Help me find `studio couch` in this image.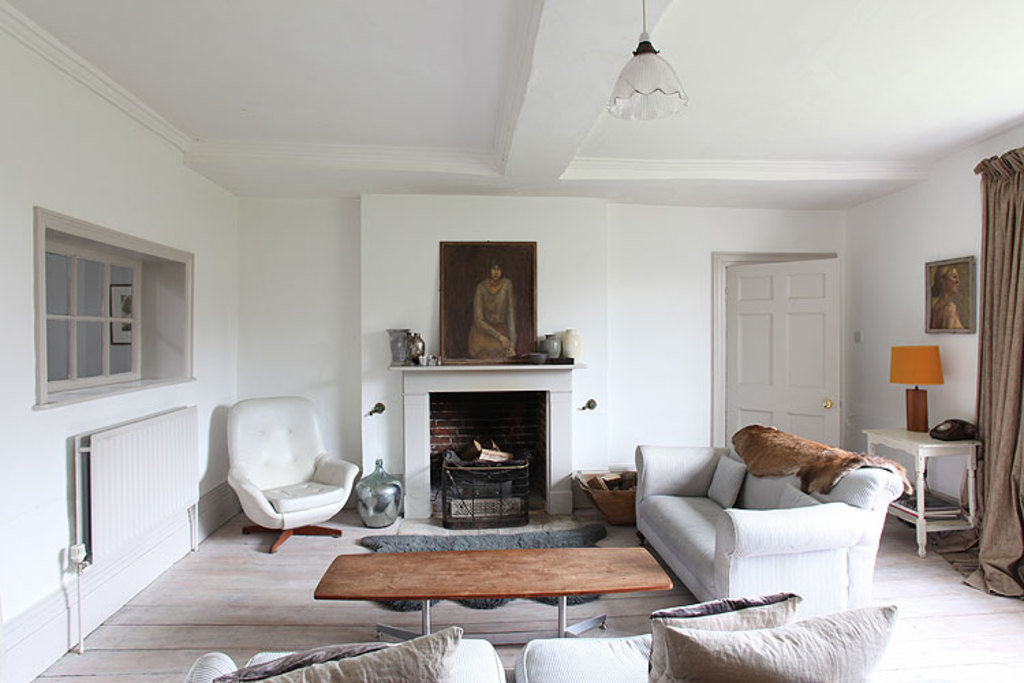
Found it: 629/417/907/626.
